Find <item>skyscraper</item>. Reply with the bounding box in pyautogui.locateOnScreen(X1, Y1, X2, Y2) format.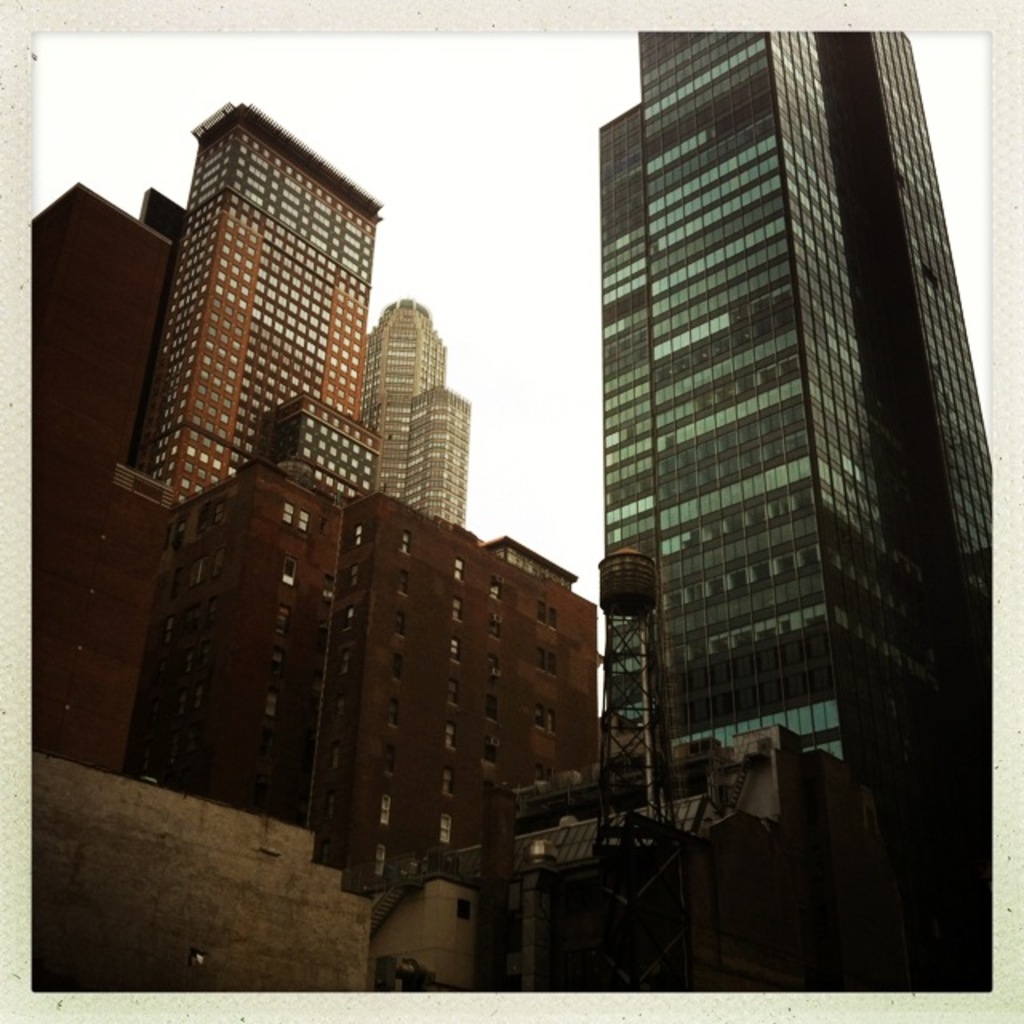
pyautogui.locateOnScreen(563, 21, 1005, 870).
